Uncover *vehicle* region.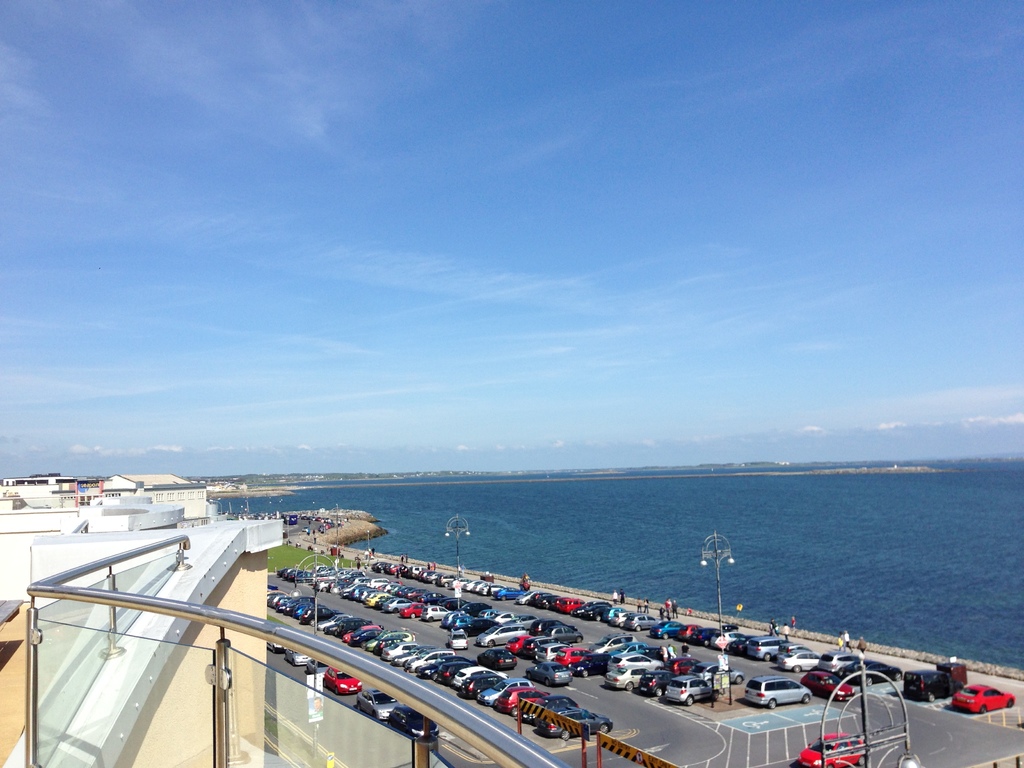
Uncovered: pyautogui.locateOnScreen(659, 675, 717, 707).
